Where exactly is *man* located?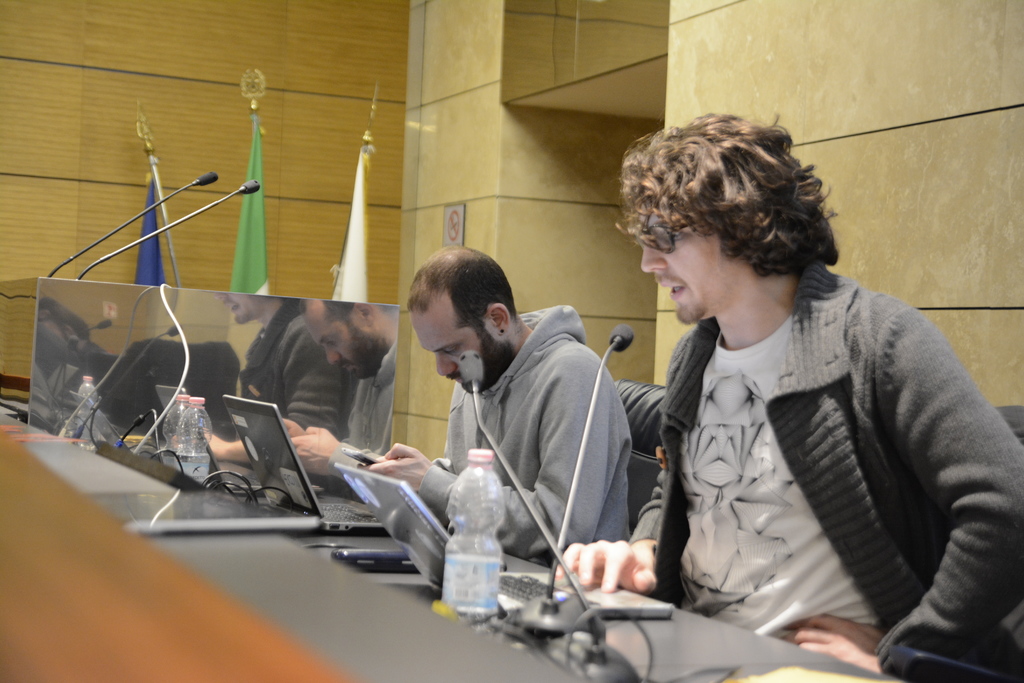
Its bounding box is BBox(551, 110, 1023, 682).
